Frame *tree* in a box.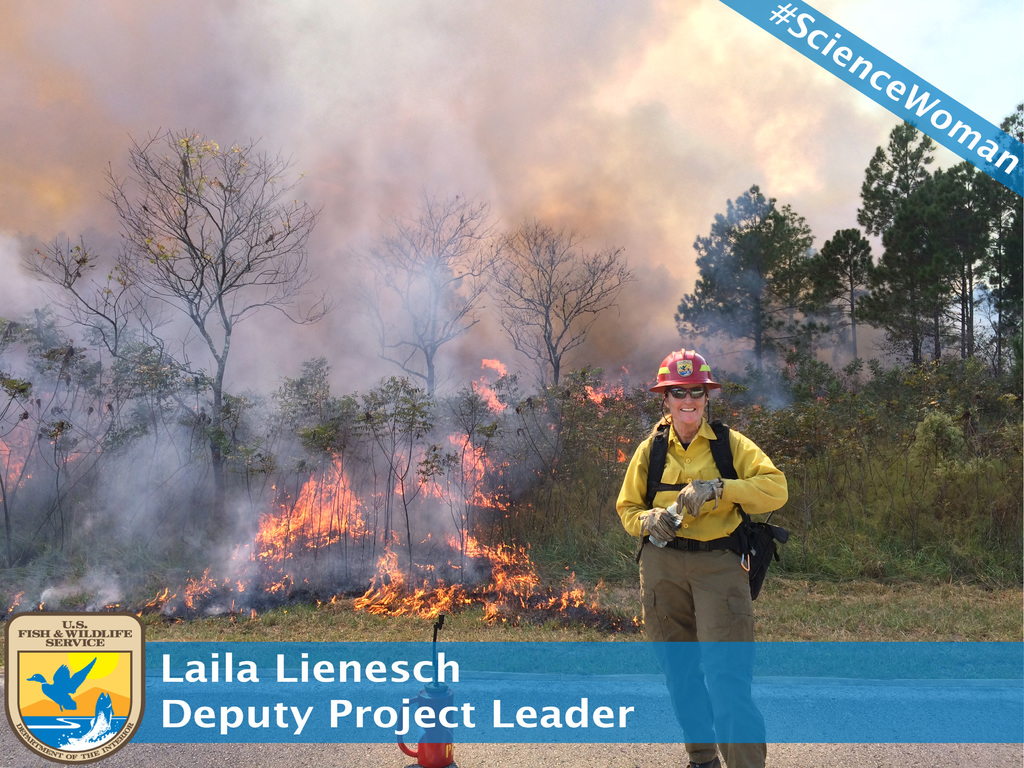
[x1=0, y1=301, x2=202, y2=569].
